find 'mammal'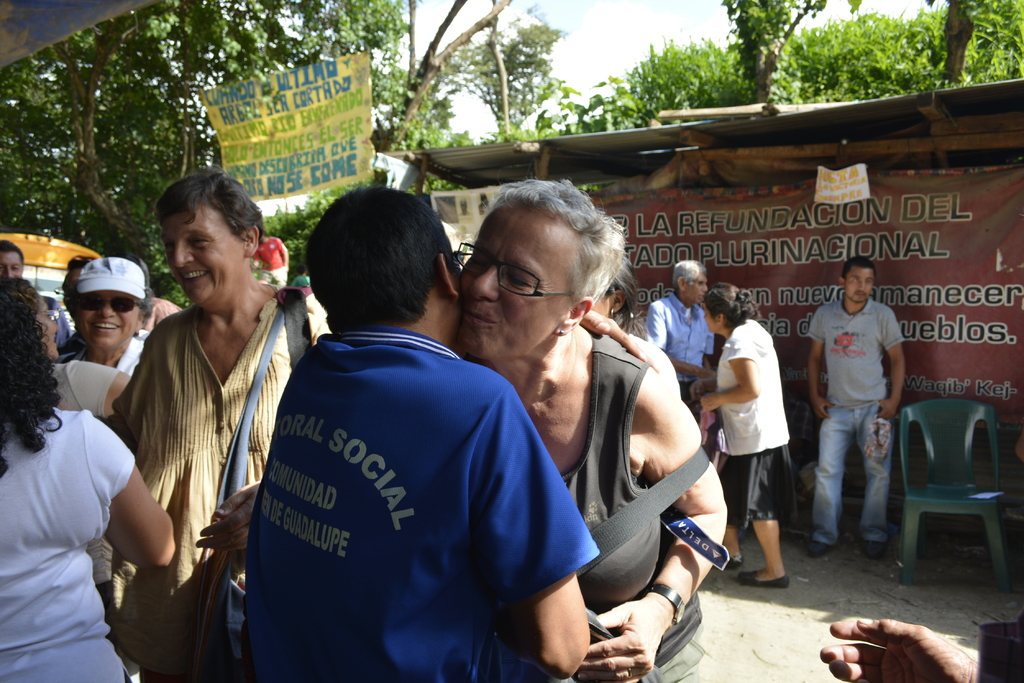
detection(118, 165, 332, 682)
